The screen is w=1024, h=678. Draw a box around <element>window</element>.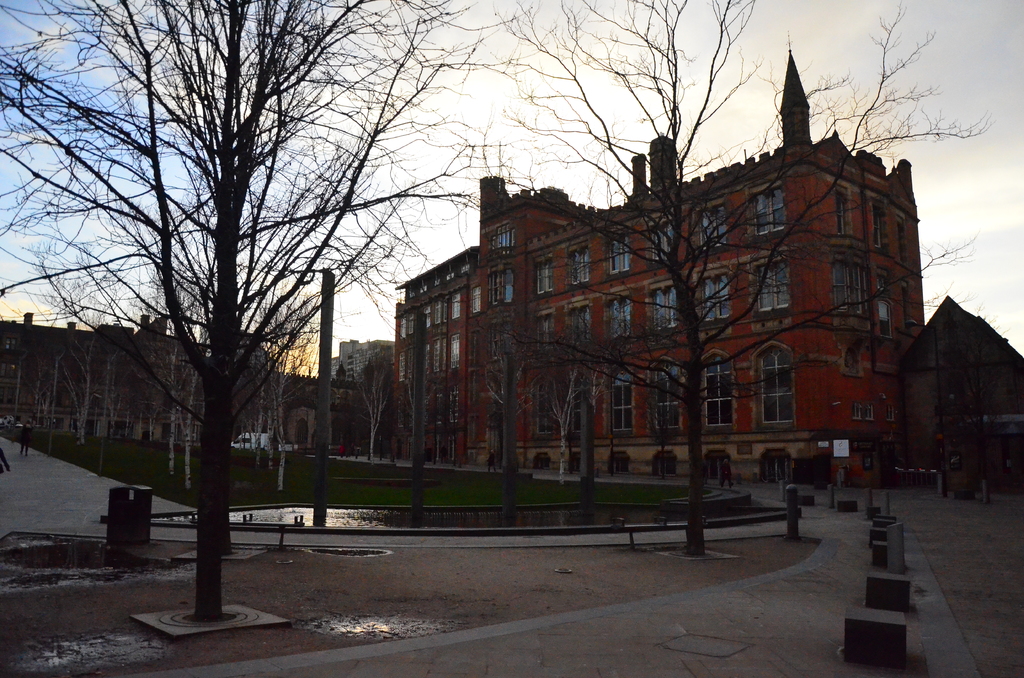
box=[417, 280, 427, 292].
